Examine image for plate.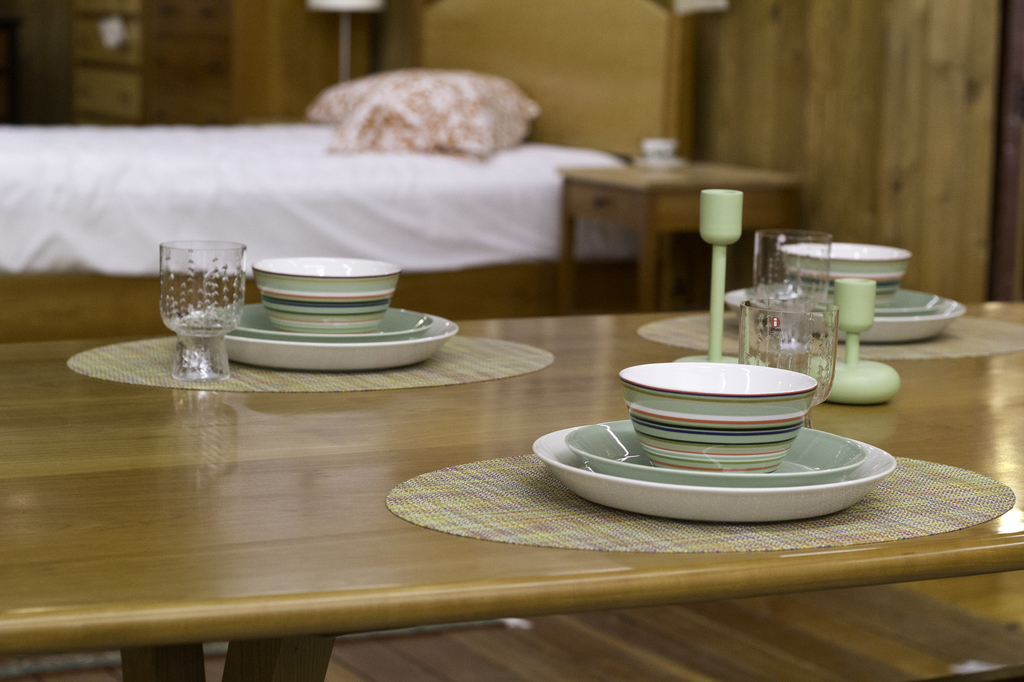
Examination result: 531:415:898:528.
